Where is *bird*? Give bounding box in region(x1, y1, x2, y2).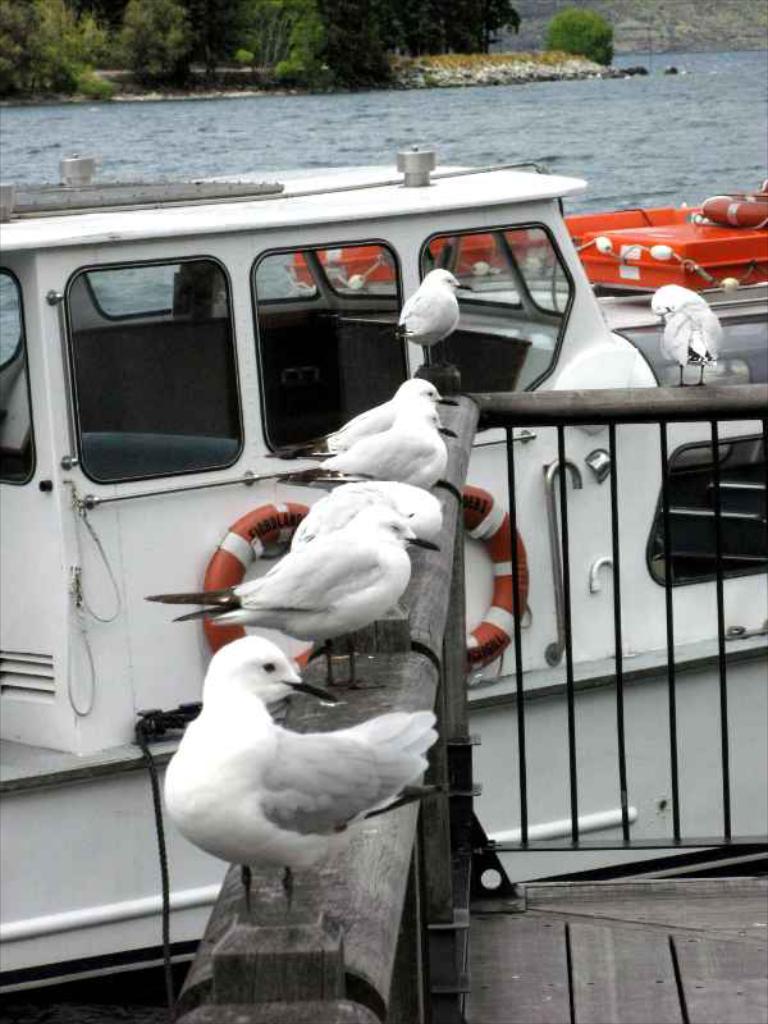
region(154, 506, 440, 690).
